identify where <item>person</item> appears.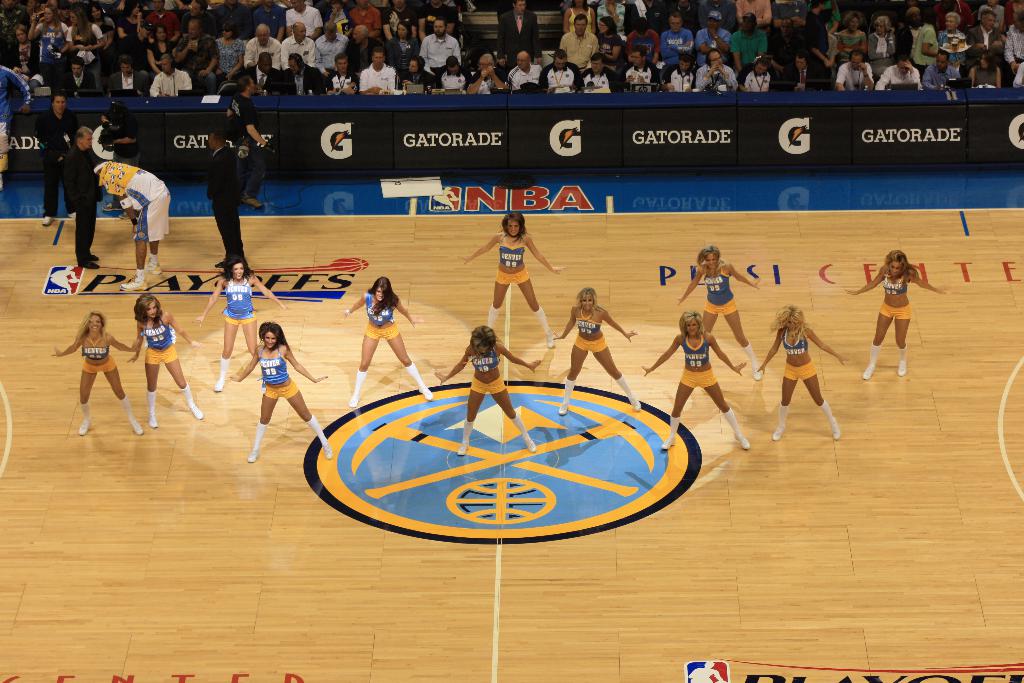
Appears at detection(54, 309, 143, 436).
